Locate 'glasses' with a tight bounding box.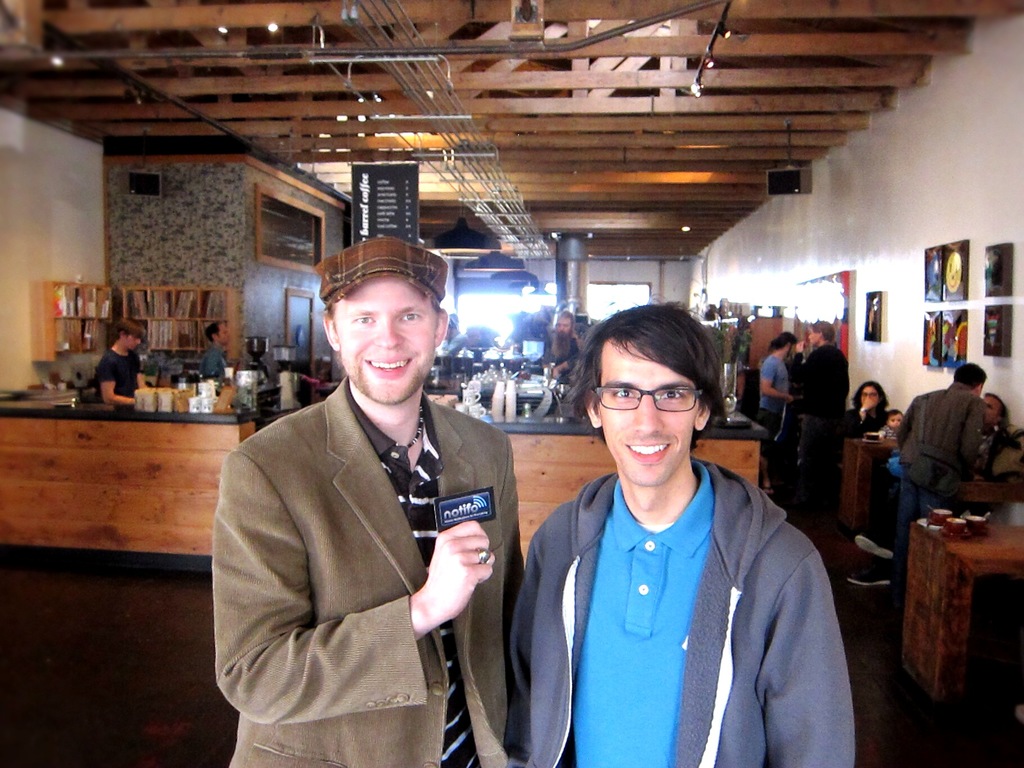
<region>593, 367, 707, 416</region>.
